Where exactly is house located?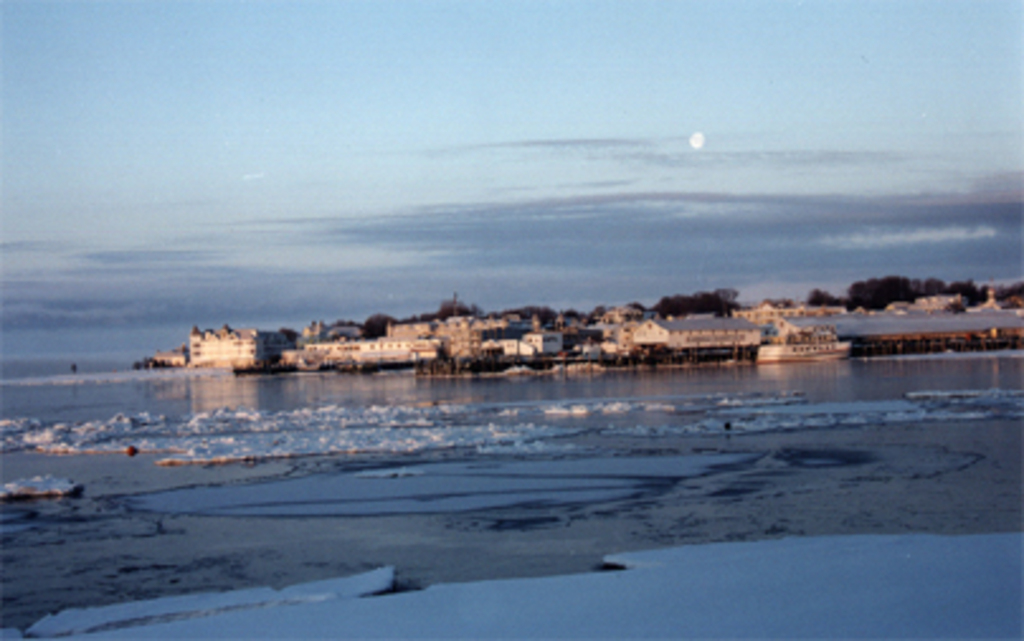
Its bounding box is <box>636,317,765,362</box>.
